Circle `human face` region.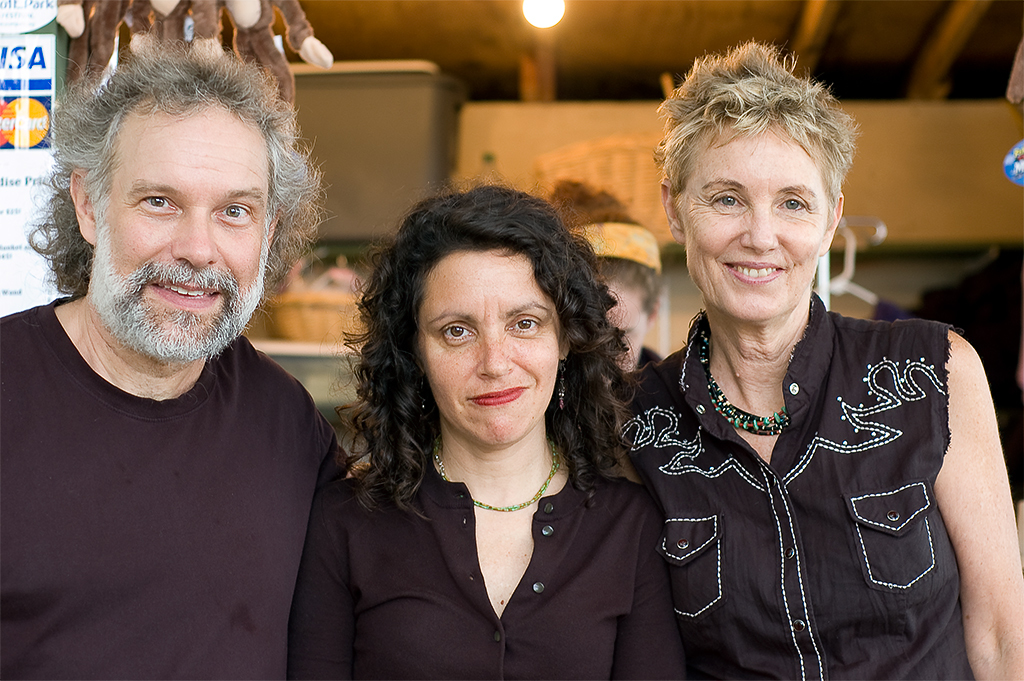
Region: (93,102,265,364).
